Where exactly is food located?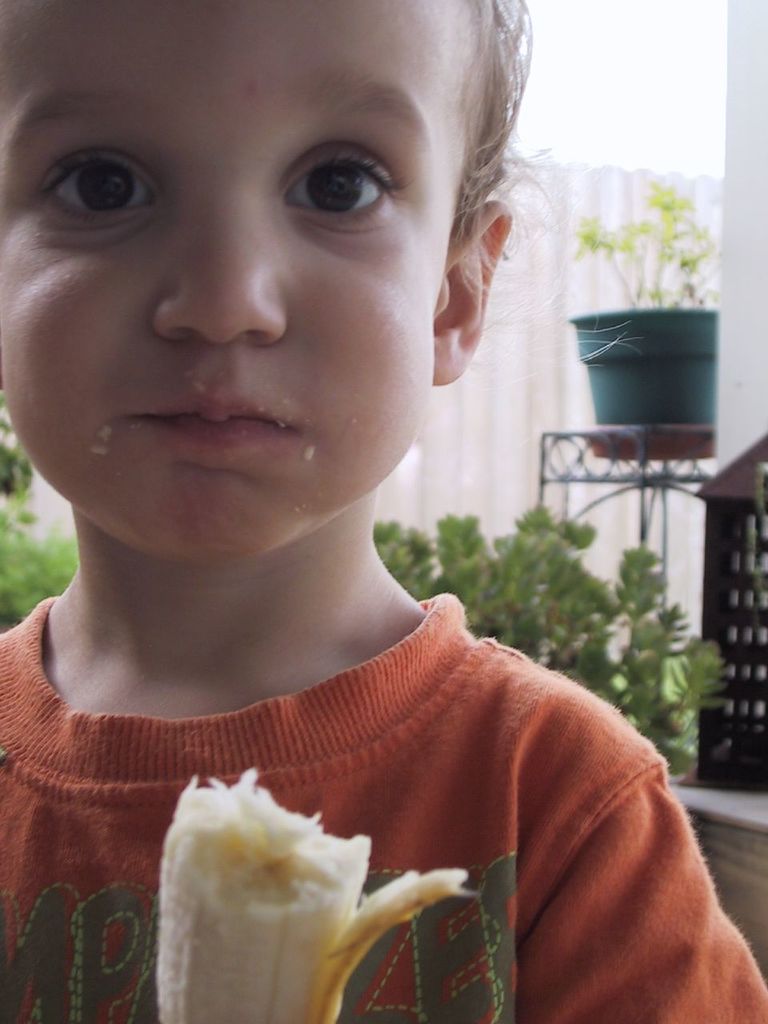
Its bounding box is l=98, t=423, r=110, b=442.
